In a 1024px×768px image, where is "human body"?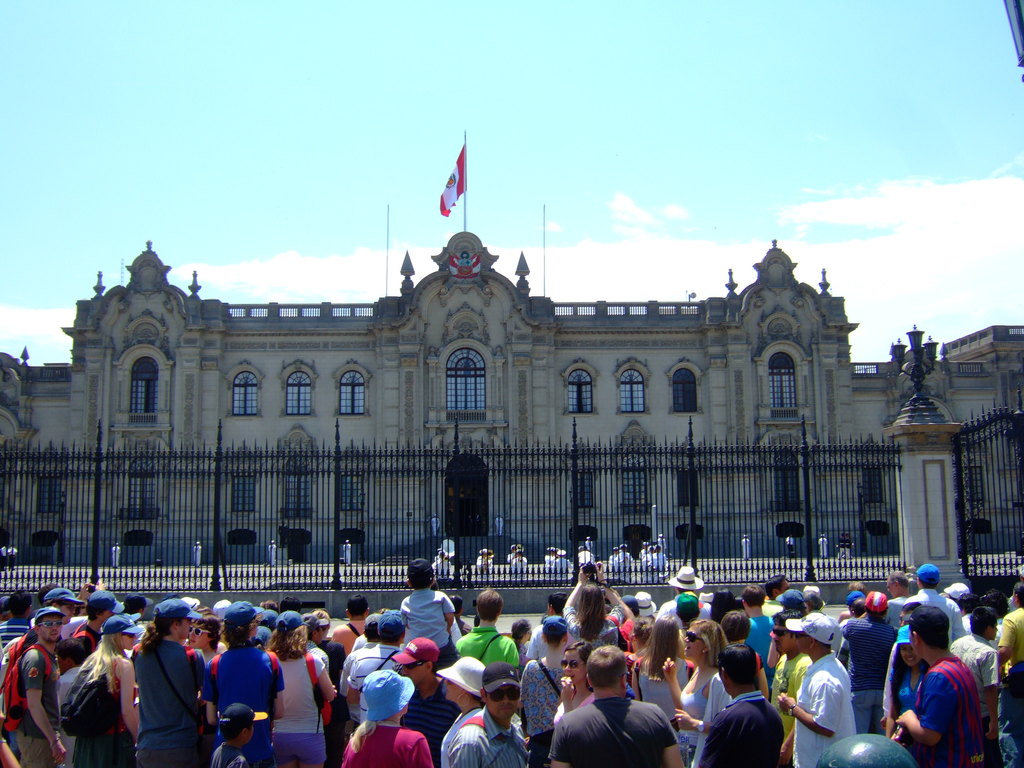
[457,587,522,672].
